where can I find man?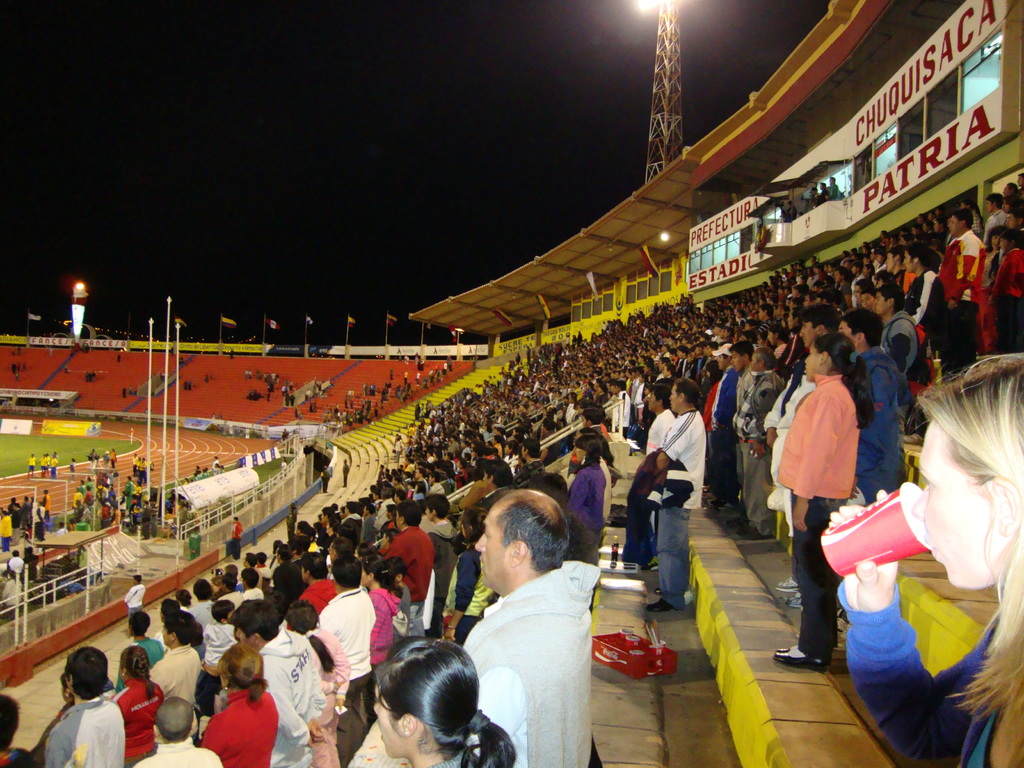
You can find it at <box>611,379,630,429</box>.
